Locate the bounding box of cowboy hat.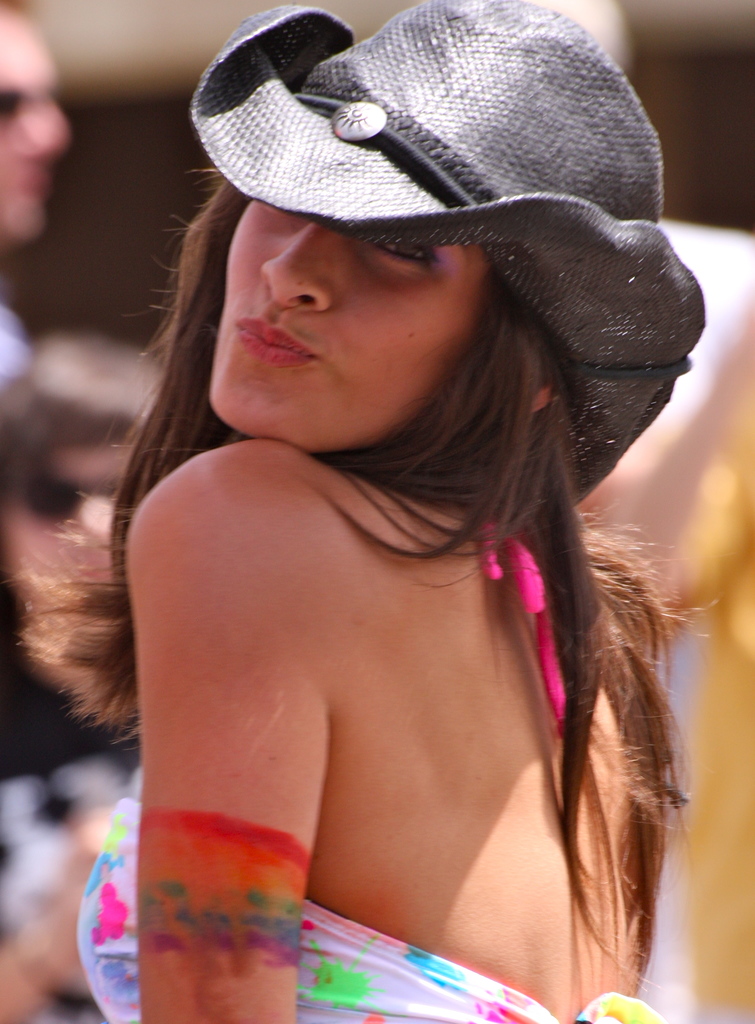
Bounding box: l=199, t=5, r=694, b=487.
